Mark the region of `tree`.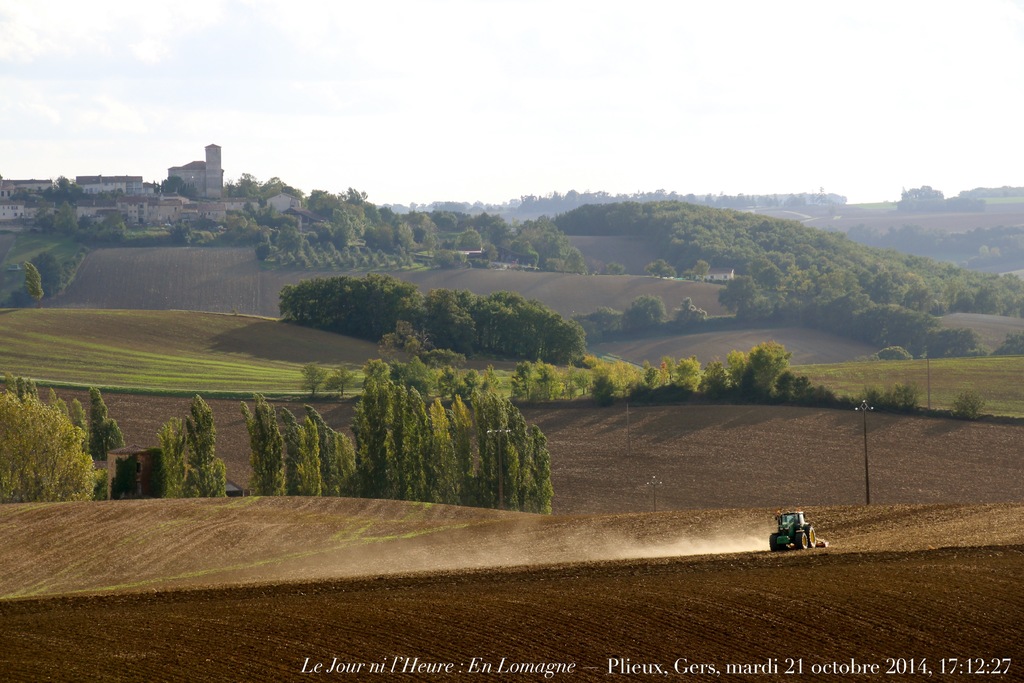
Region: [left=49, top=392, right=99, bottom=451].
